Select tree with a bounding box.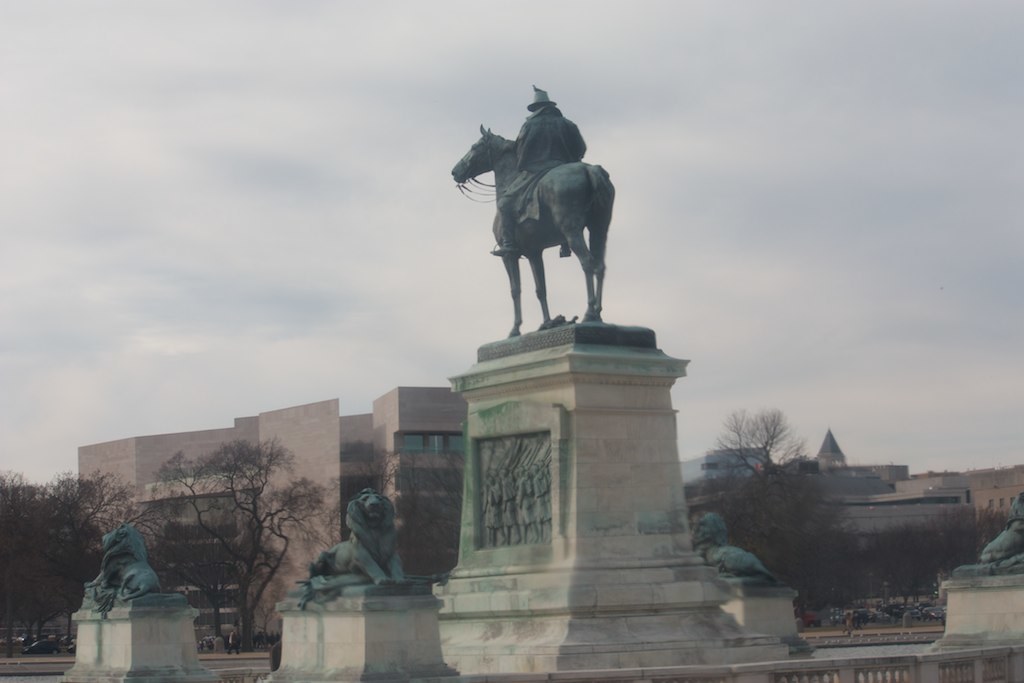
(703,407,850,603).
